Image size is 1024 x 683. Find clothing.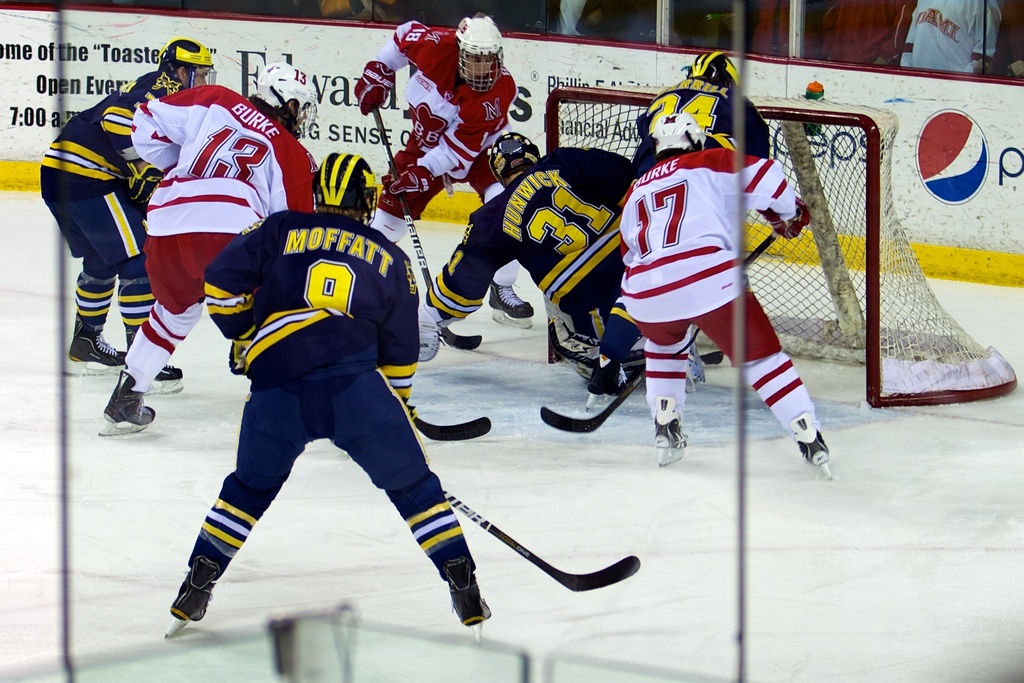
{"left": 353, "top": 21, "right": 518, "bottom": 242}.
